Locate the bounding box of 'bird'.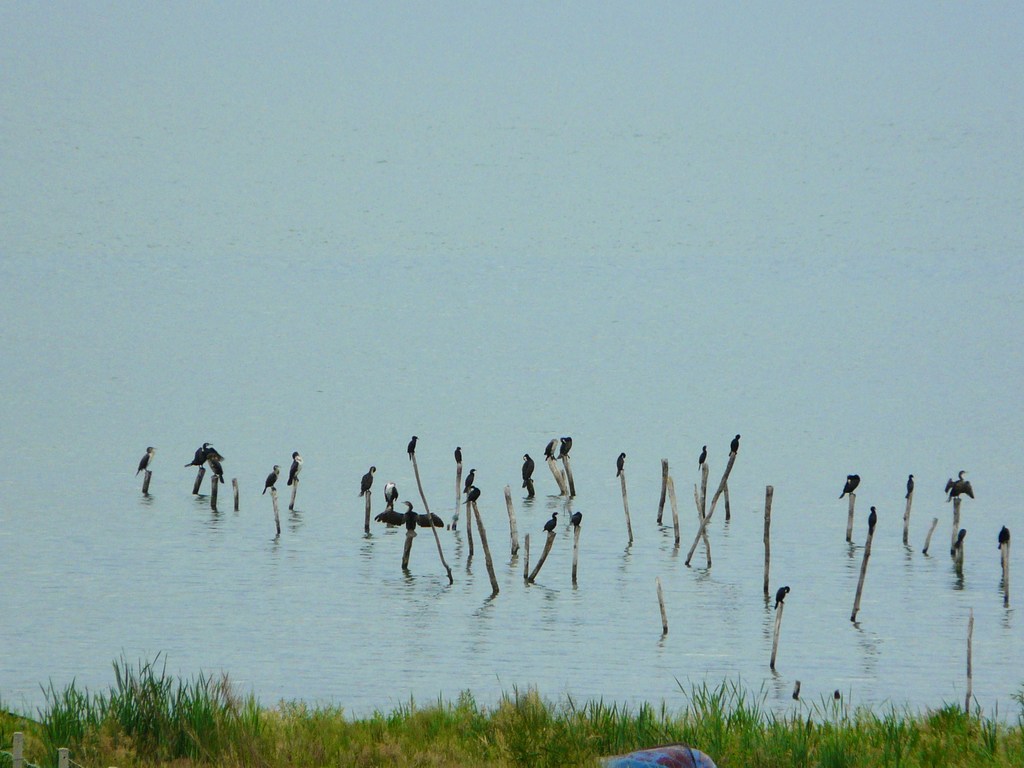
Bounding box: 837, 474, 863, 500.
